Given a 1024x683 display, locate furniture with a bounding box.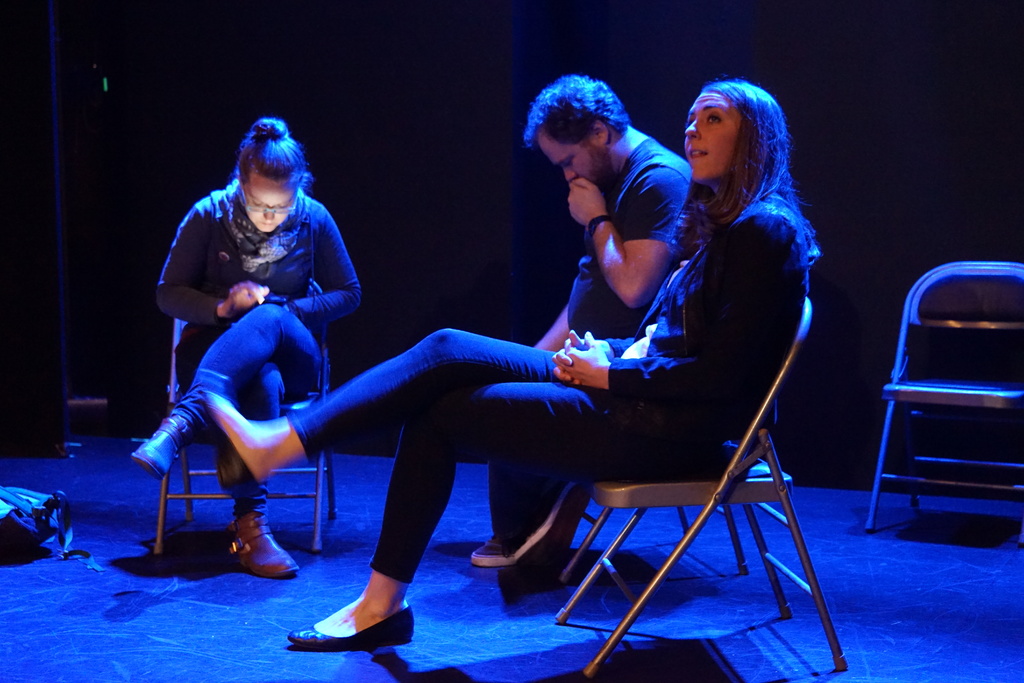
Located: 552/298/846/675.
